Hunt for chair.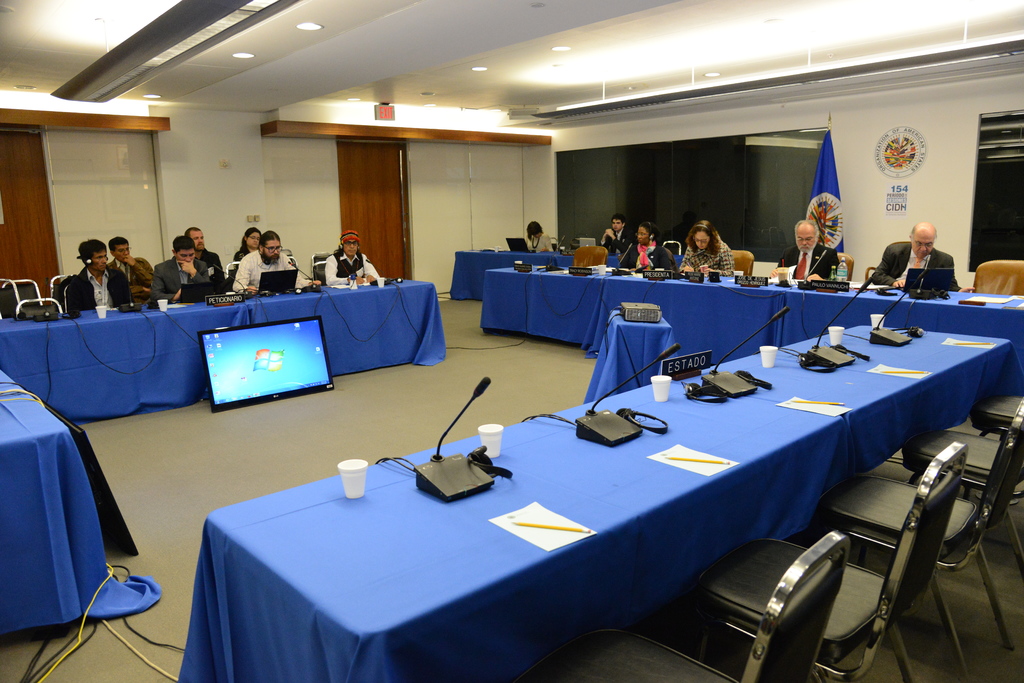
Hunted down at bbox=(0, 275, 20, 315).
